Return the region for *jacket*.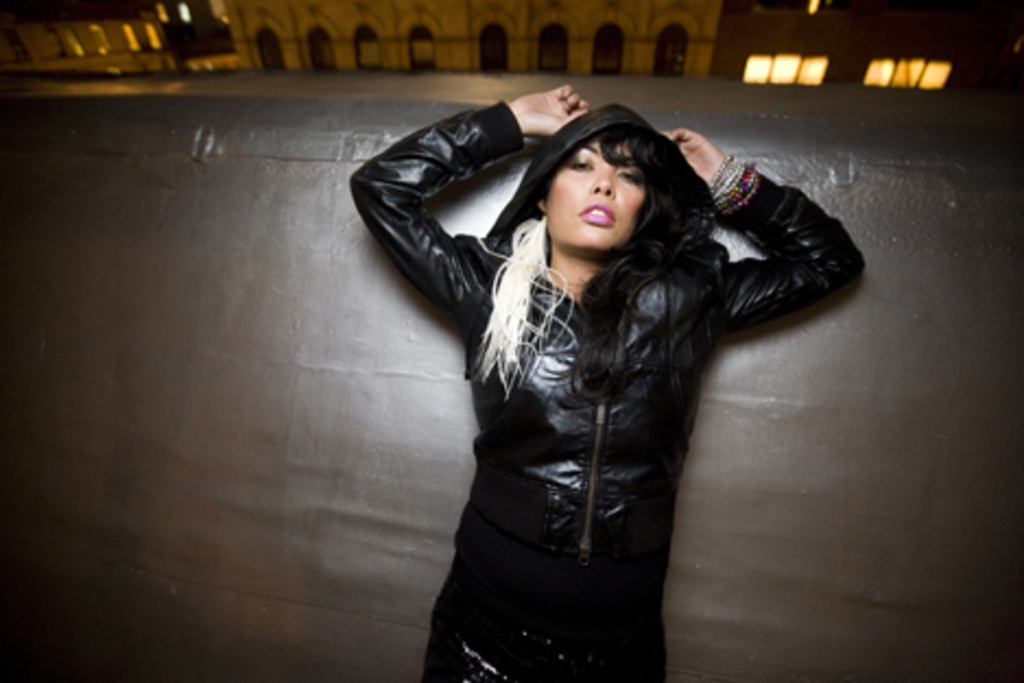
[left=349, top=100, right=865, bottom=681].
